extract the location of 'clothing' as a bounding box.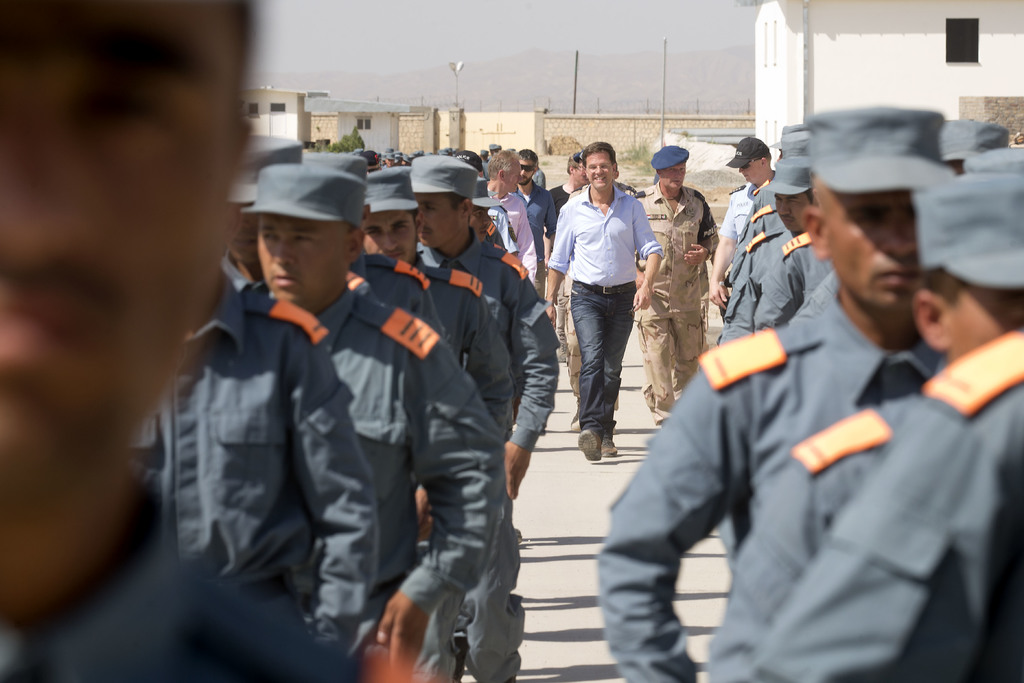
{"x1": 225, "y1": 131, "x2": 303, "y2": 274}.
